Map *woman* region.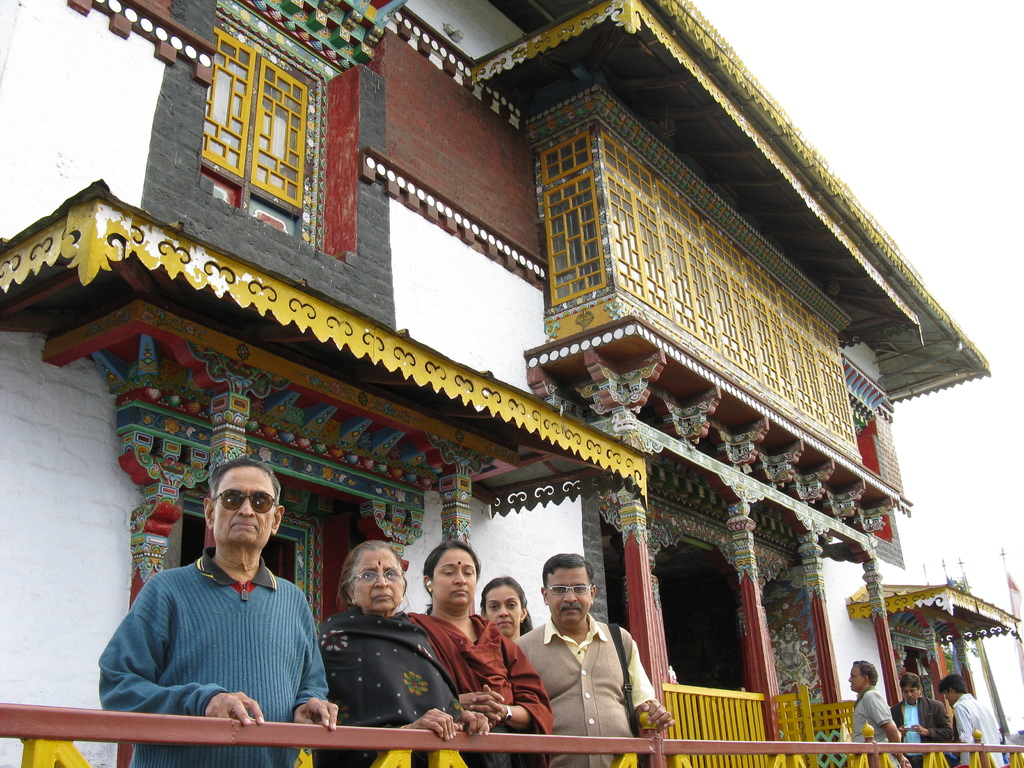
Mapped to (left=305, top=538, right=452, bottom=754).
